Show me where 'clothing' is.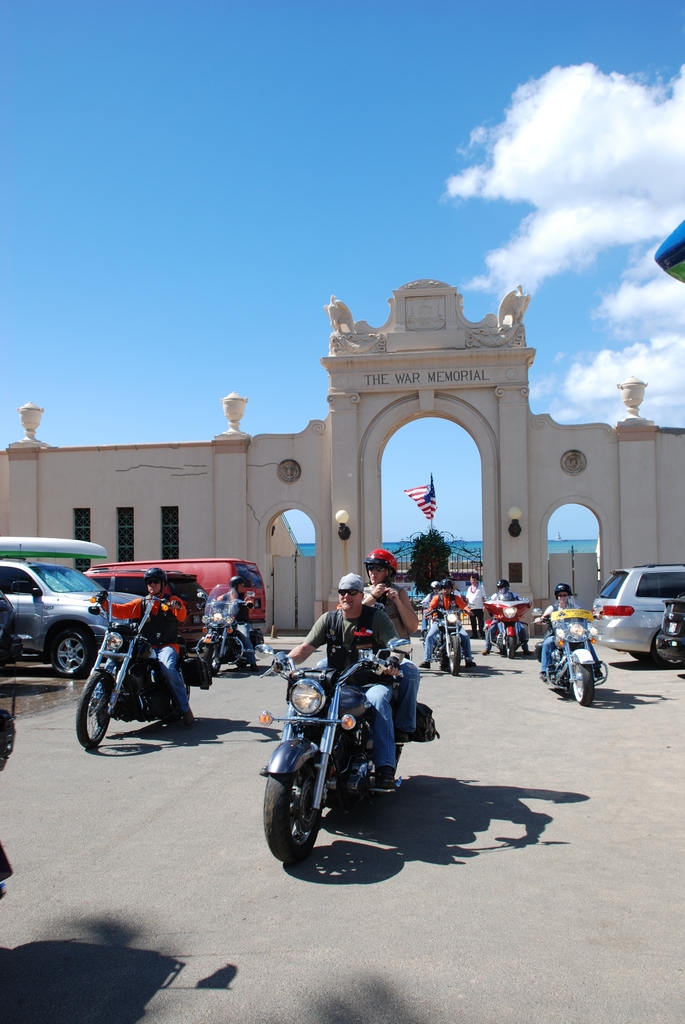
'clothing' is at BBox(540, 600, 591, 673).
